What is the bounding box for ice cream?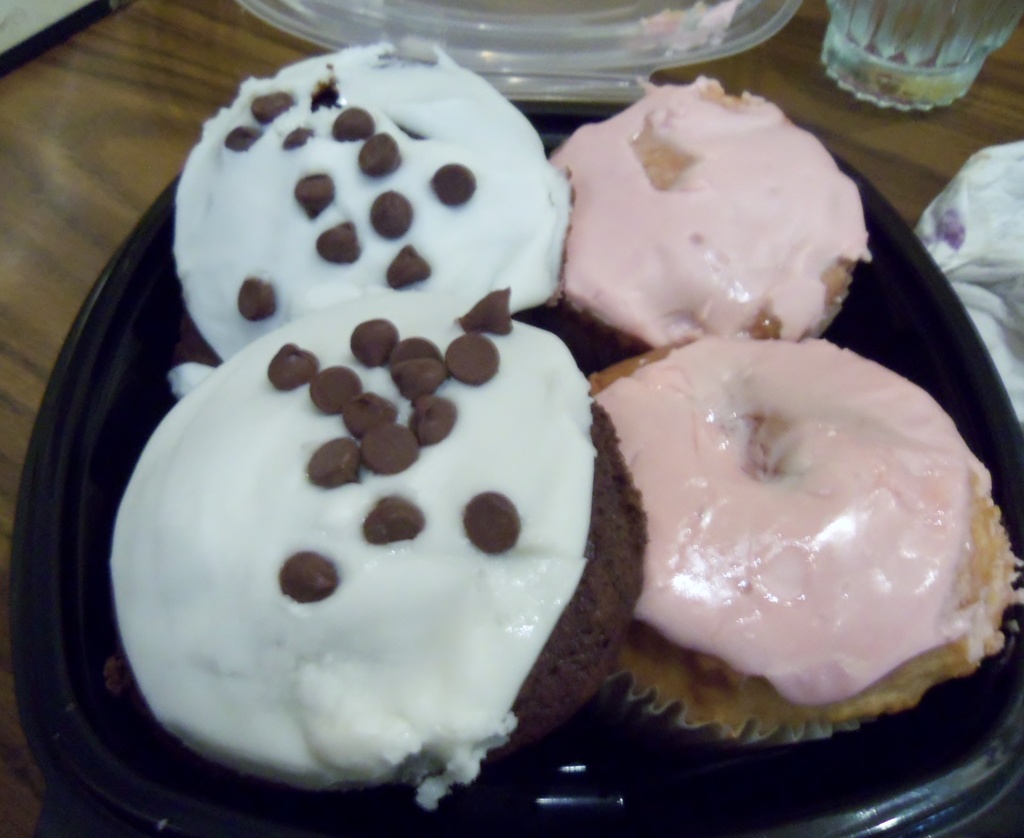
[595,338,993,700].
